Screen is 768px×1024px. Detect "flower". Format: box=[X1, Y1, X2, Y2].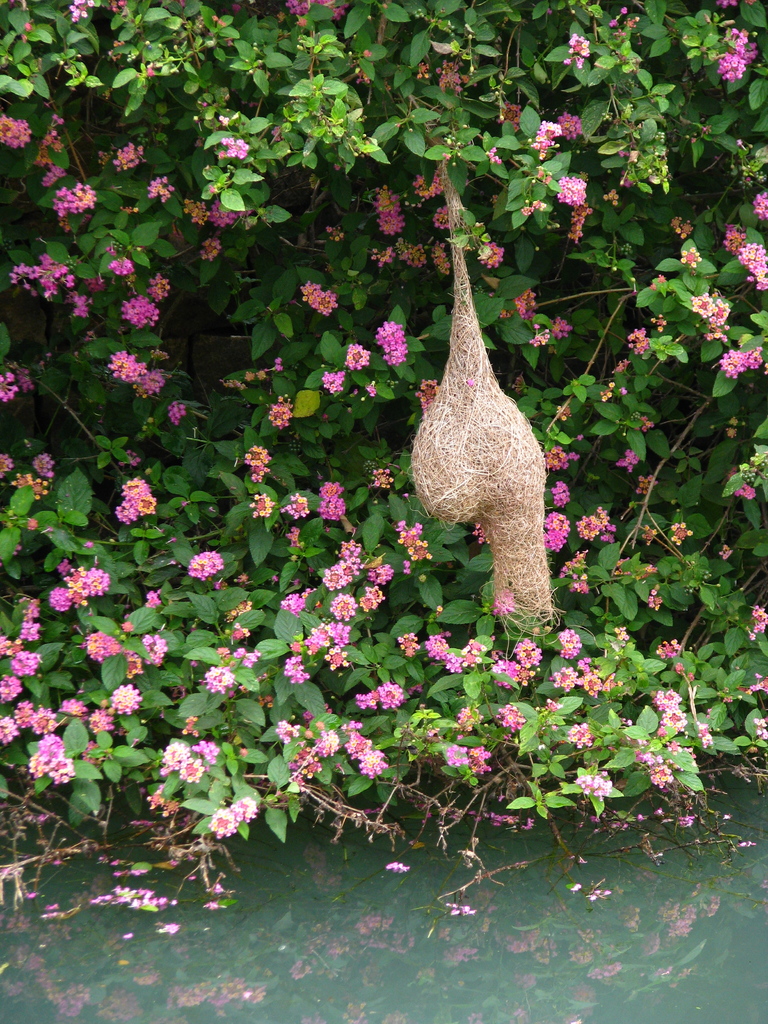
box=[55, 178, 92, 232].
